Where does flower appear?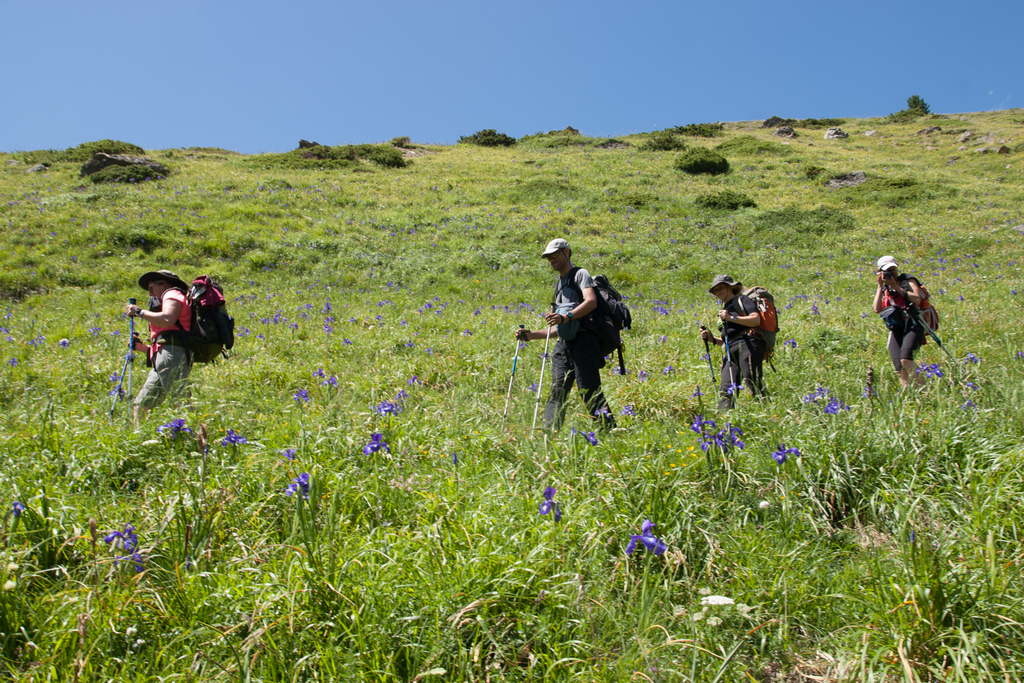
Appears at bbox=[636, 368, 649, 378].
